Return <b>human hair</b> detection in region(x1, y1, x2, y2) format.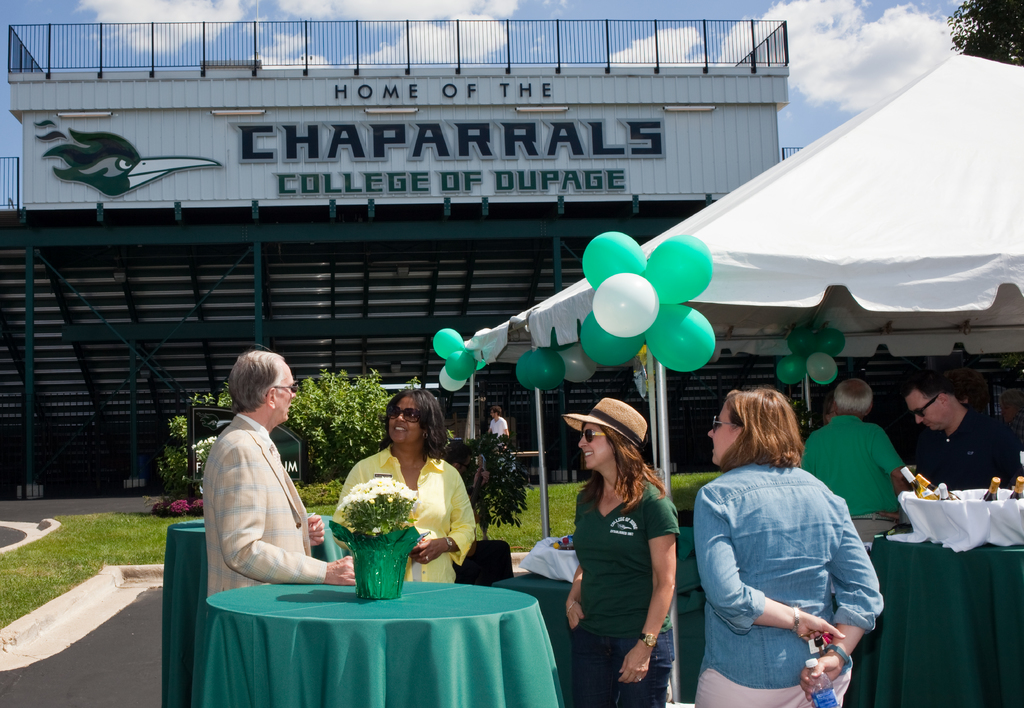
region(713, 390, 813, 475).
